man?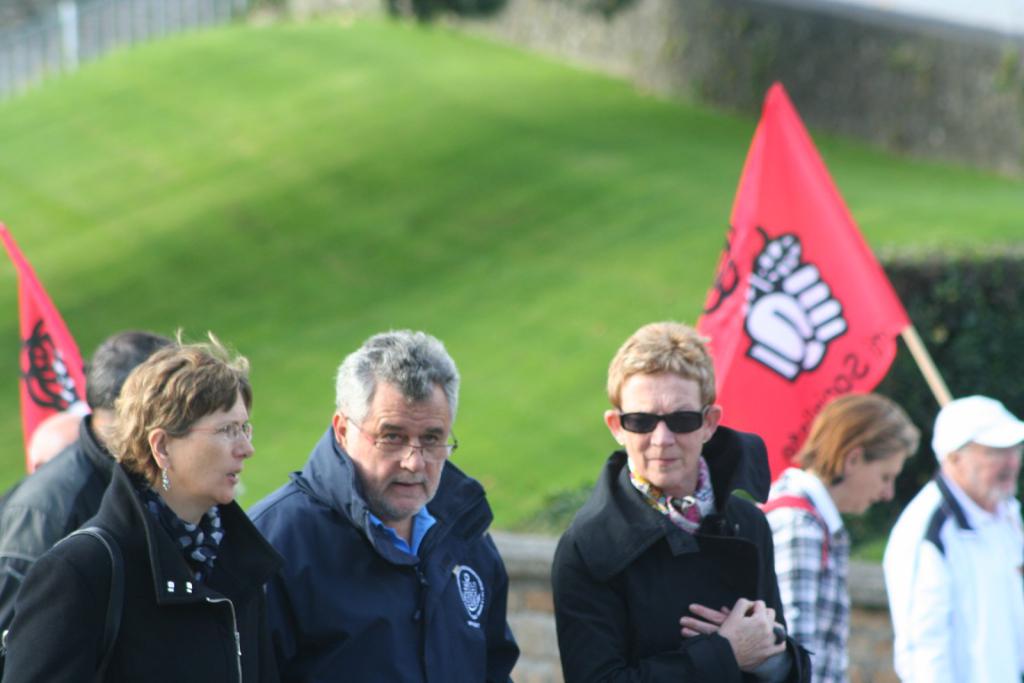
[x1=883, y1=393, x2=1021, y2=677]
